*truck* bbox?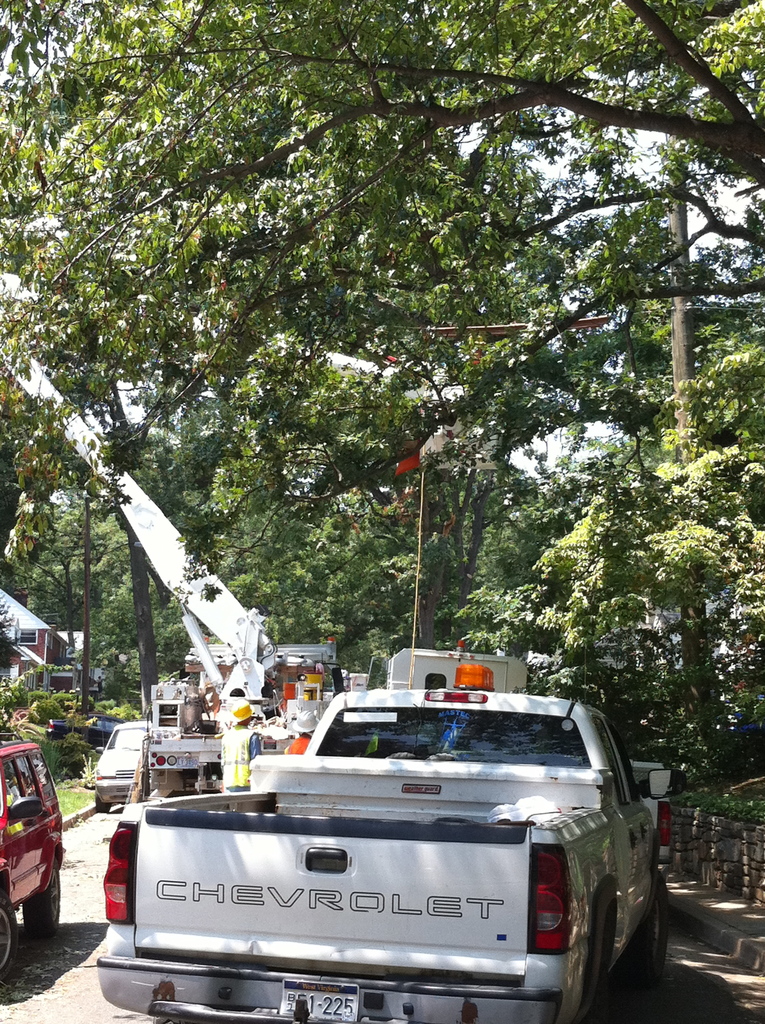
rect(0, 340, 534, 804)
